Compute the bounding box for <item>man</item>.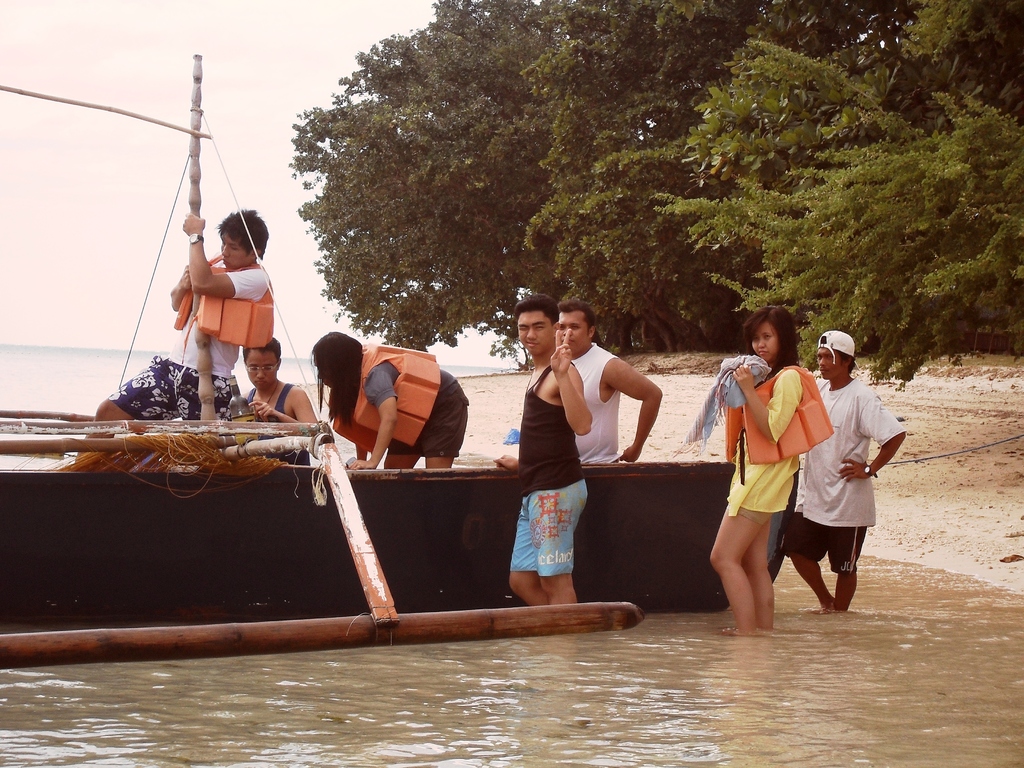
{"left": 572, "top": 299, "right": 662, "bottom": 463}.
